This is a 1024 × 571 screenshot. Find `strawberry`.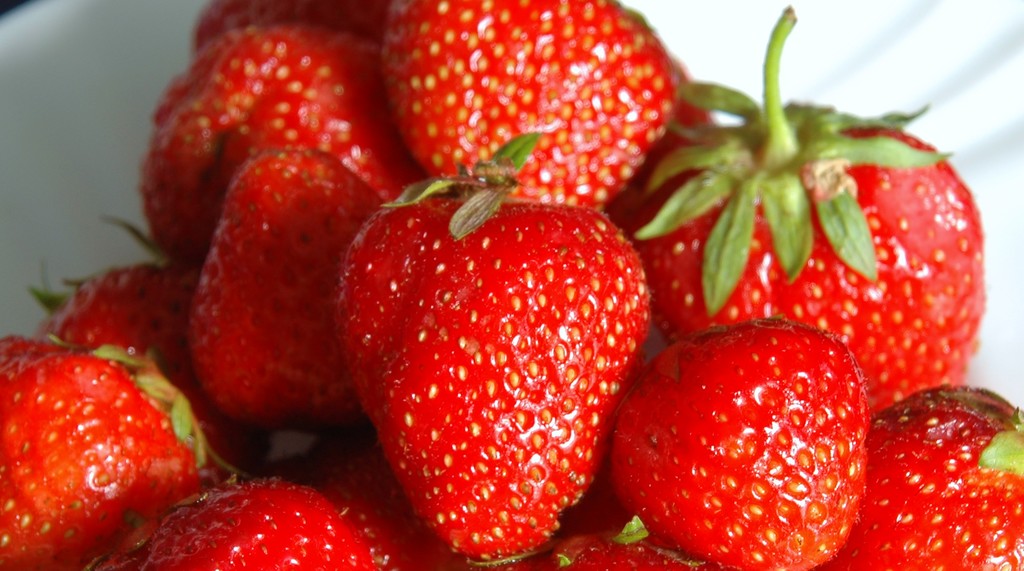
Bounding box: (left=634, top=2, right=986, bottom=425).
